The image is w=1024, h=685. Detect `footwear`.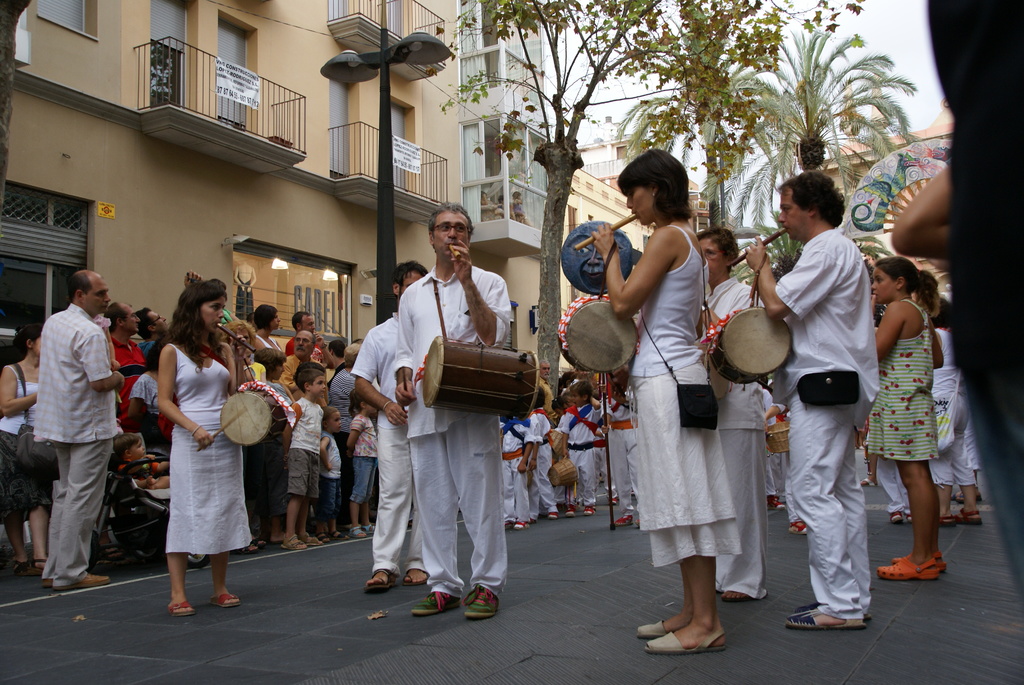
Detection: 584, 507, 593, 515.
